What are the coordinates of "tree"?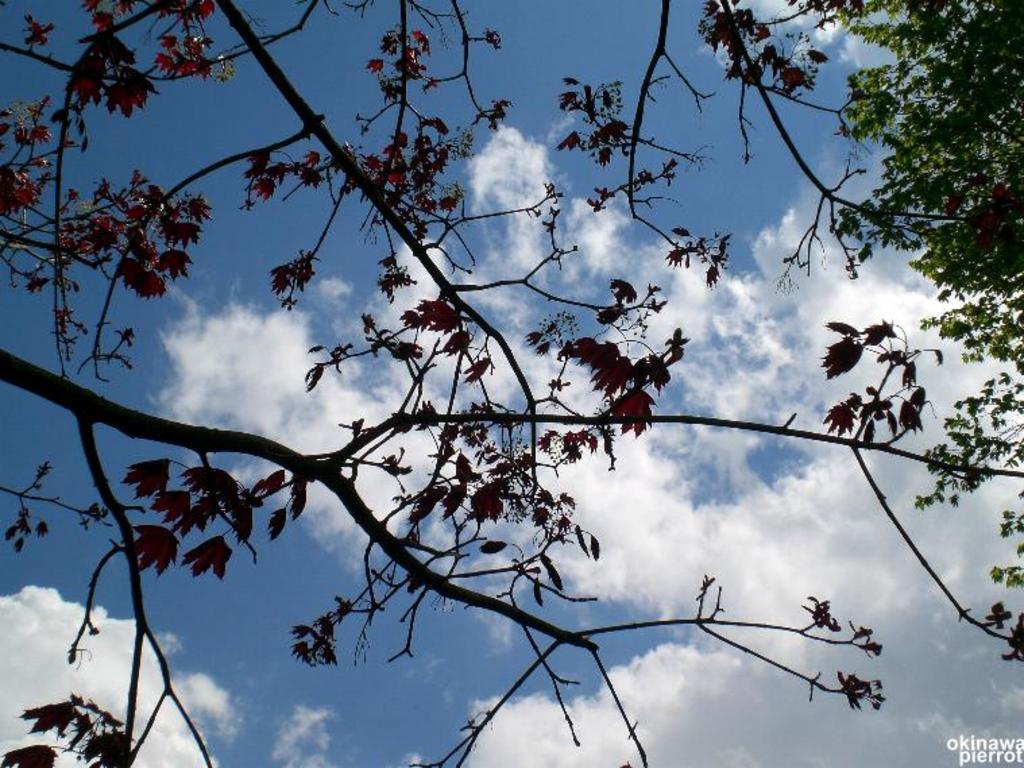
<box>772,0,1023,591</box>.
